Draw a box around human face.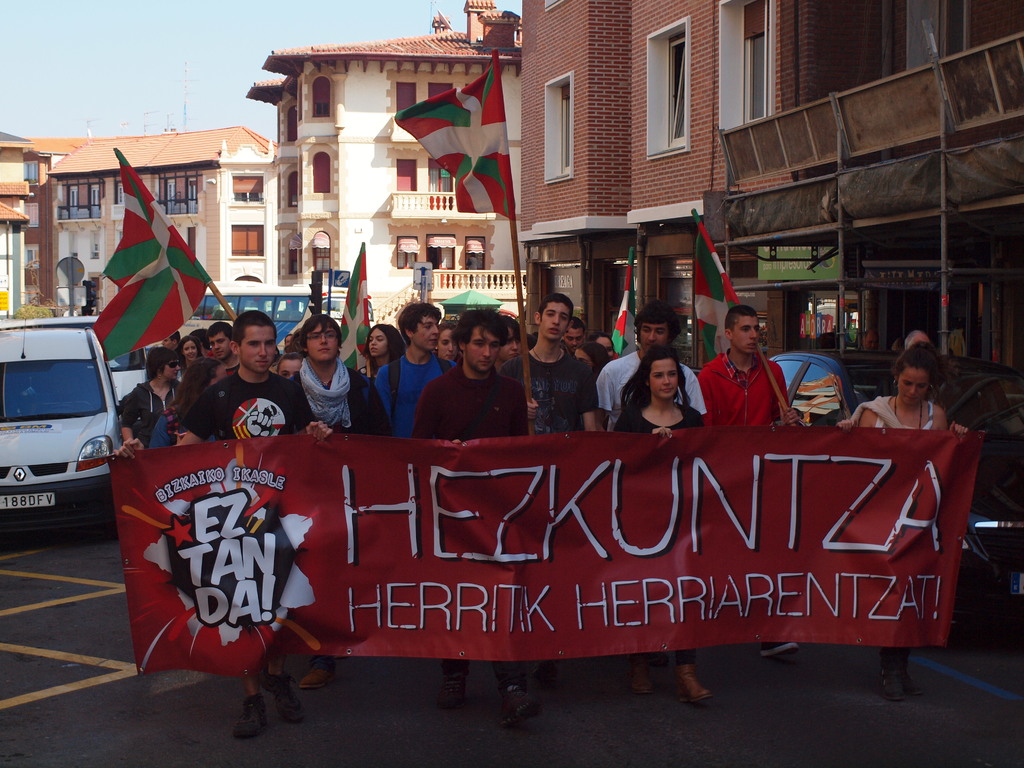
rect(538, 305, 575, 342).
